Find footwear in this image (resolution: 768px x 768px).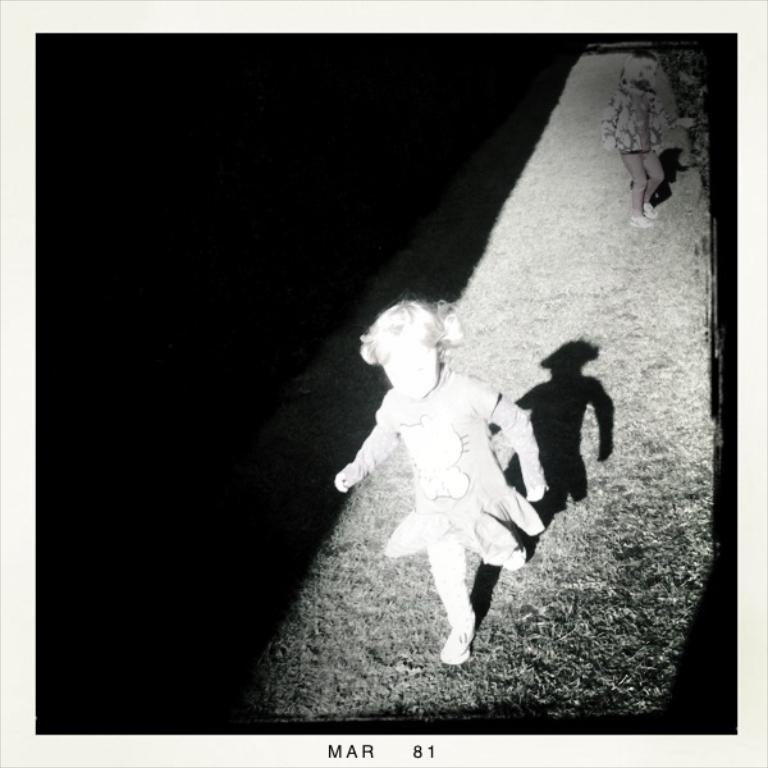
locate(641, 200, 659, 215).
